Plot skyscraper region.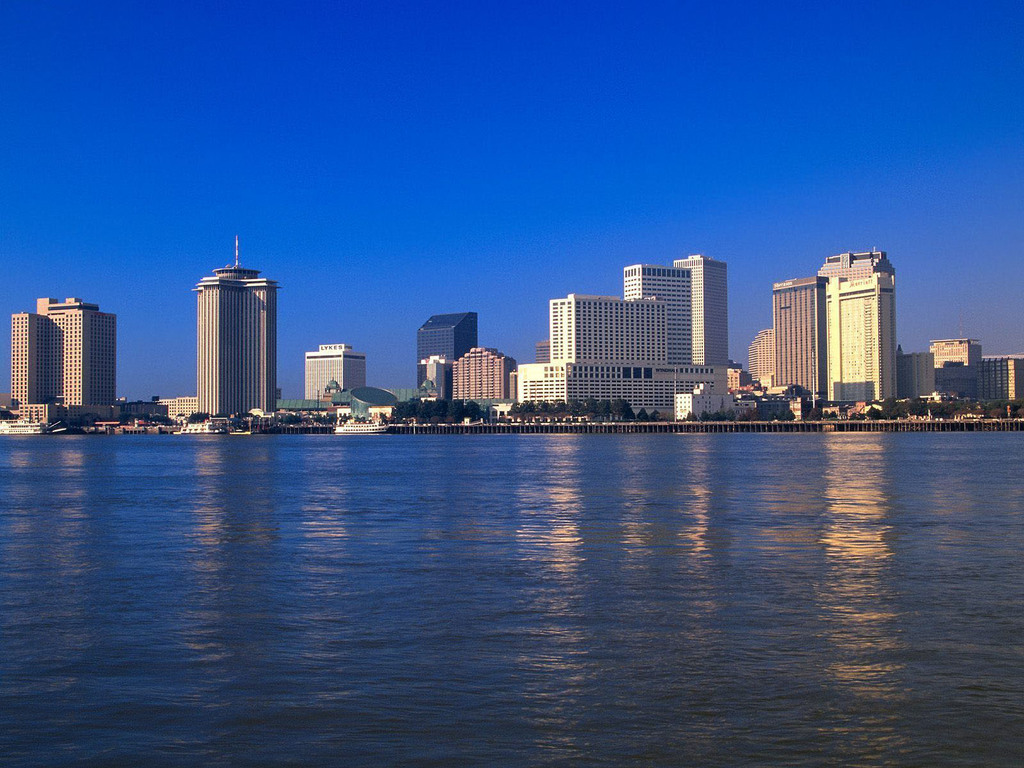
Plotted at crop(191, 230, 278, 436).
